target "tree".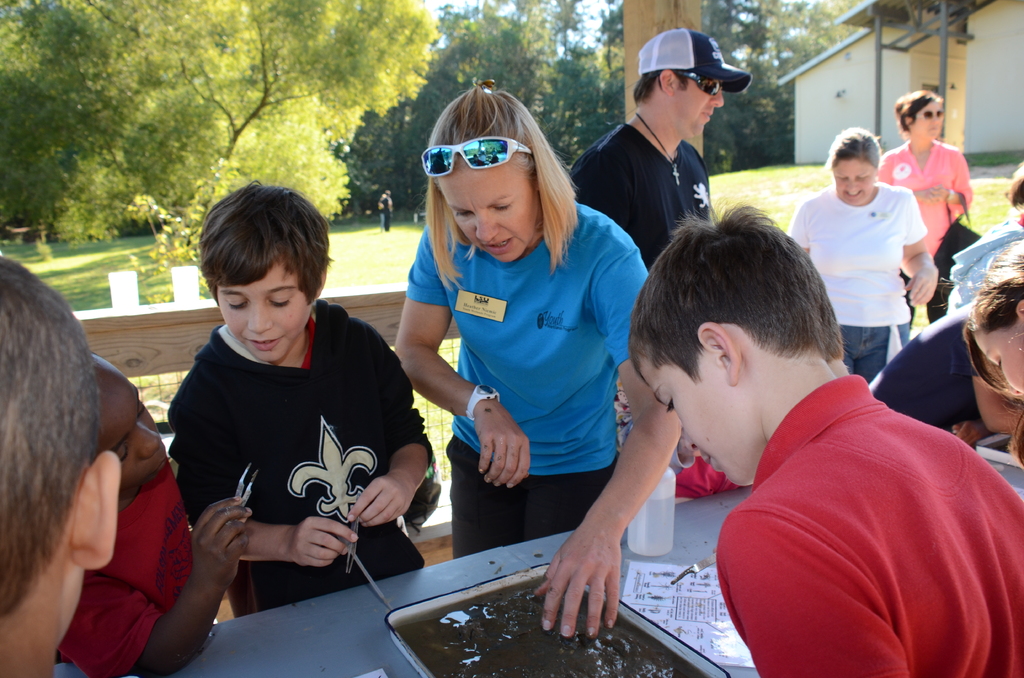
Target region: x1=708 y1=0 x2=871 y2=177.
